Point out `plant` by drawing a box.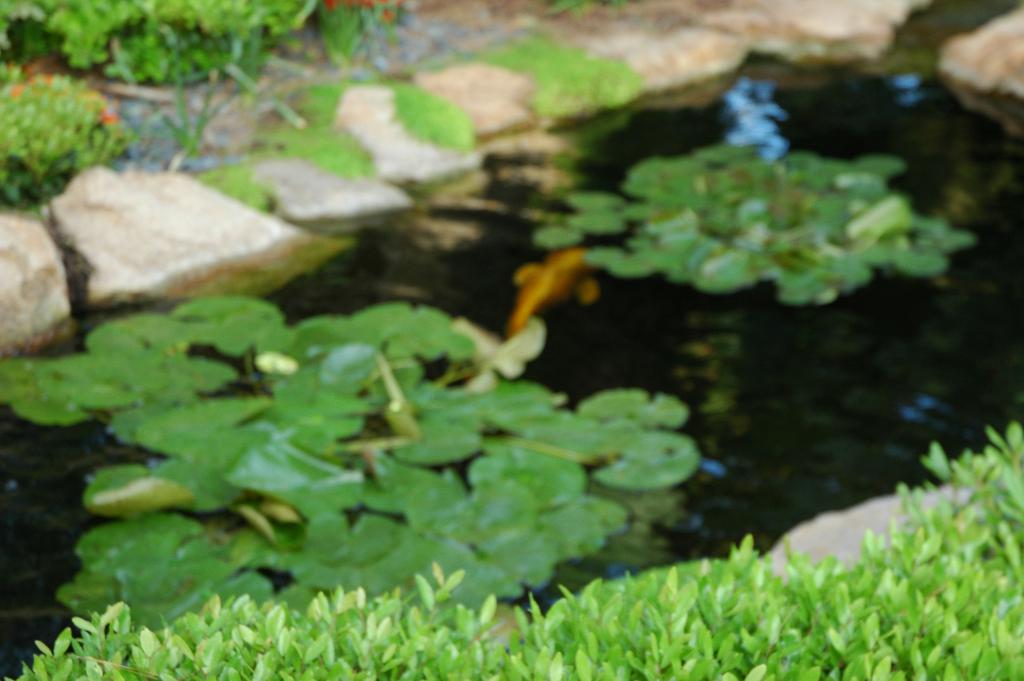
box(381, 71, 479, 163).
